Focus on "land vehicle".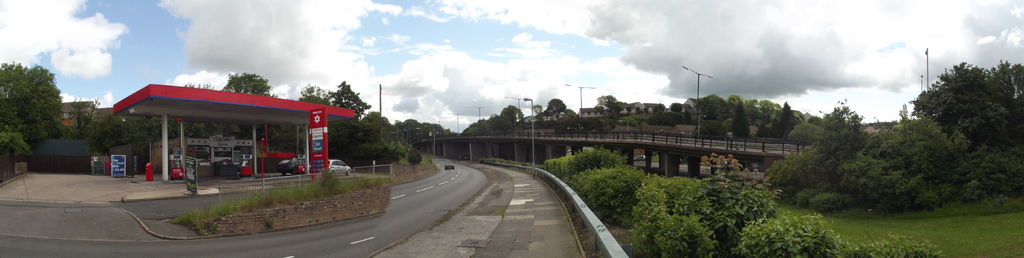
Focused at <box>326,156,351,177</box>.
